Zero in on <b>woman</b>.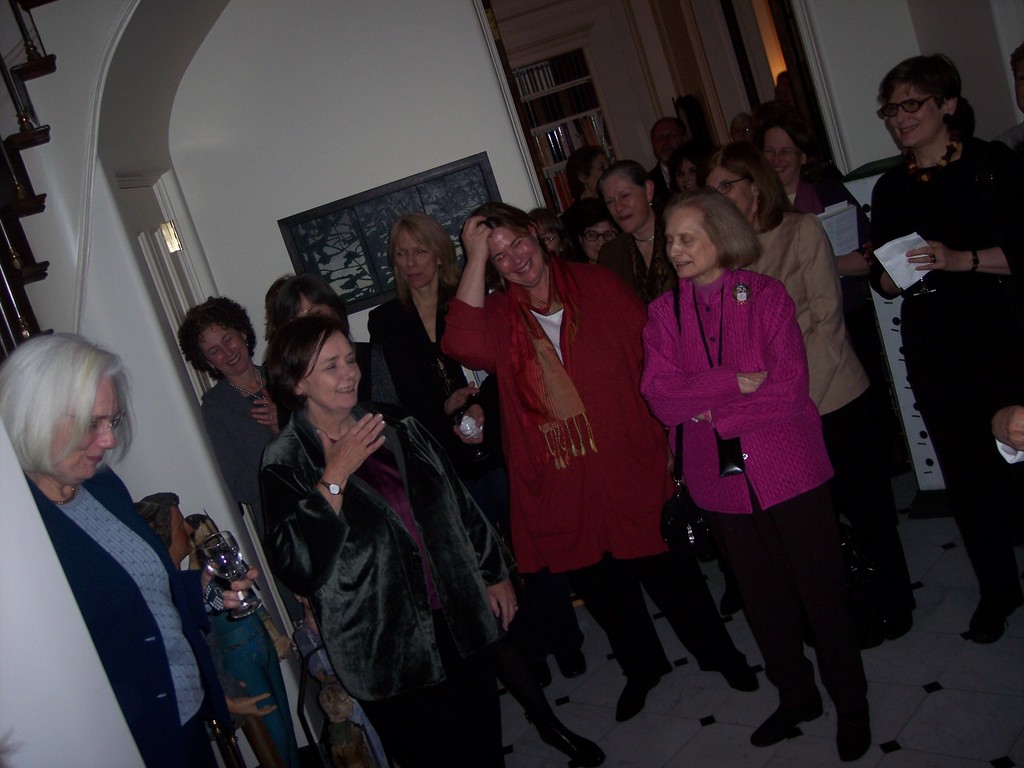
Zeroed in: (429,190,810,723).
